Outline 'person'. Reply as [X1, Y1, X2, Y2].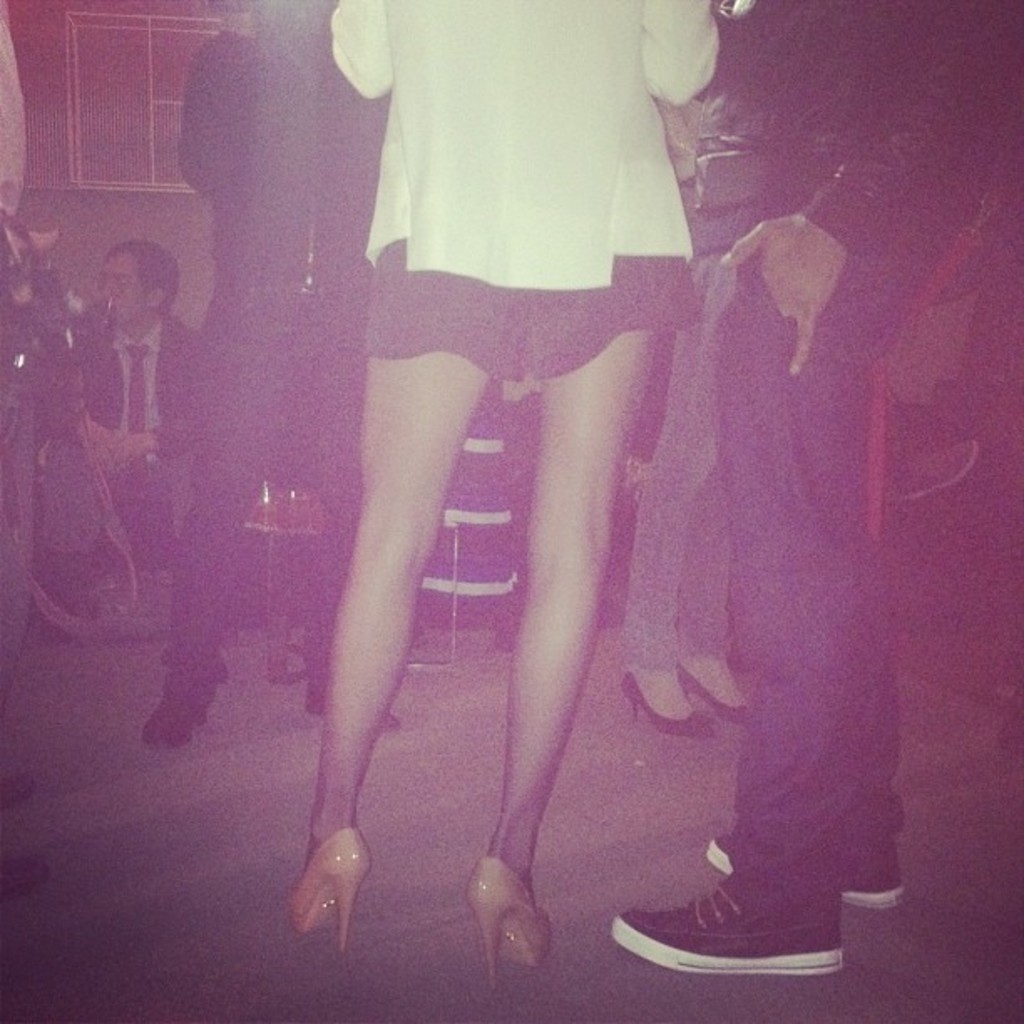
[206, 0, 852, 1012].
